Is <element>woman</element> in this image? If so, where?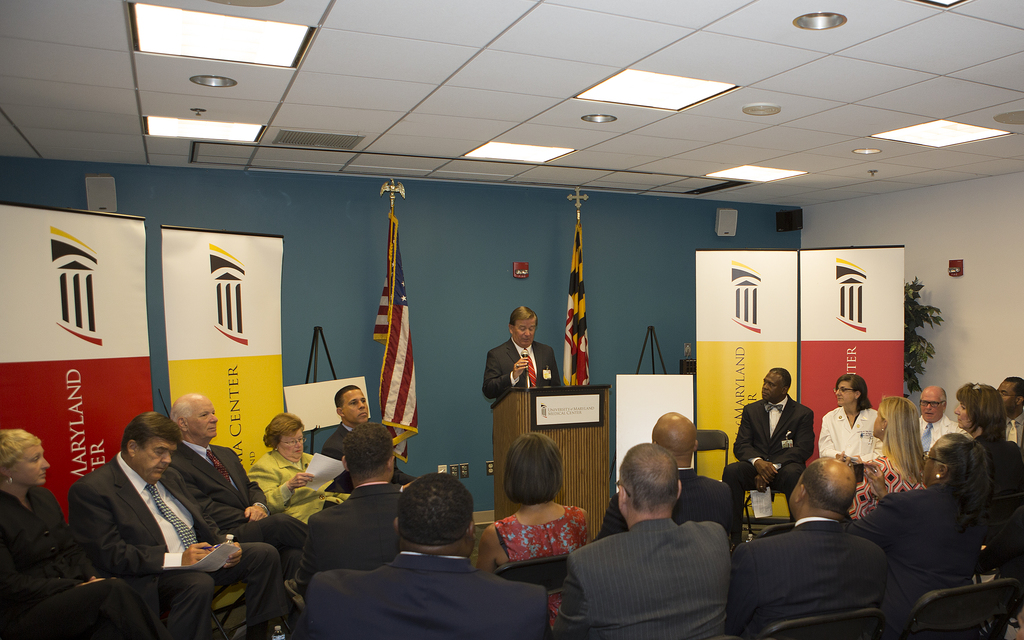
Yes, at [248, 414, 349, 520].
